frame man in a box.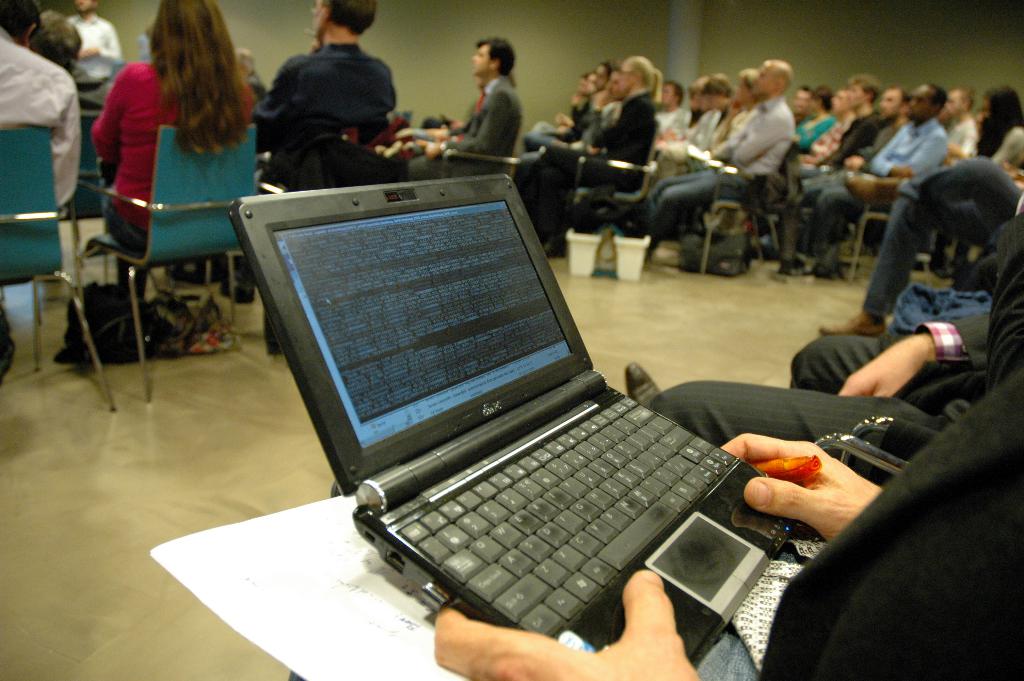
0 0 84 382.
